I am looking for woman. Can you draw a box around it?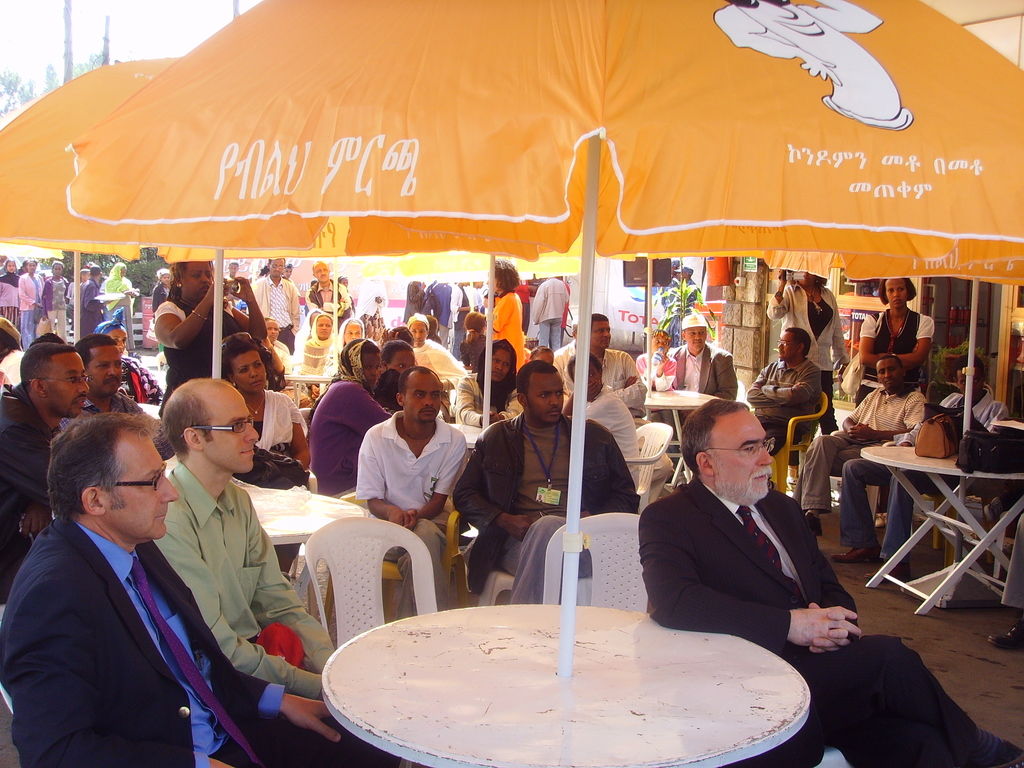
Sure, the bounding box is [x1=154, y1=268, x2=167, y2=320].
